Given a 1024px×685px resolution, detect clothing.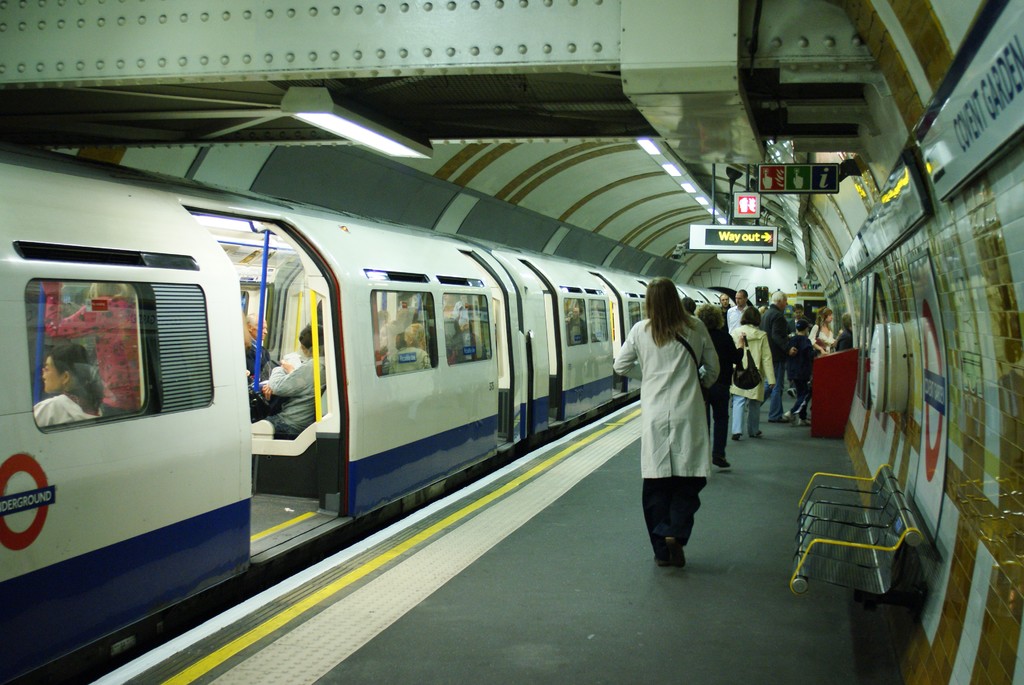
box=[31, 392, 106, 425].
